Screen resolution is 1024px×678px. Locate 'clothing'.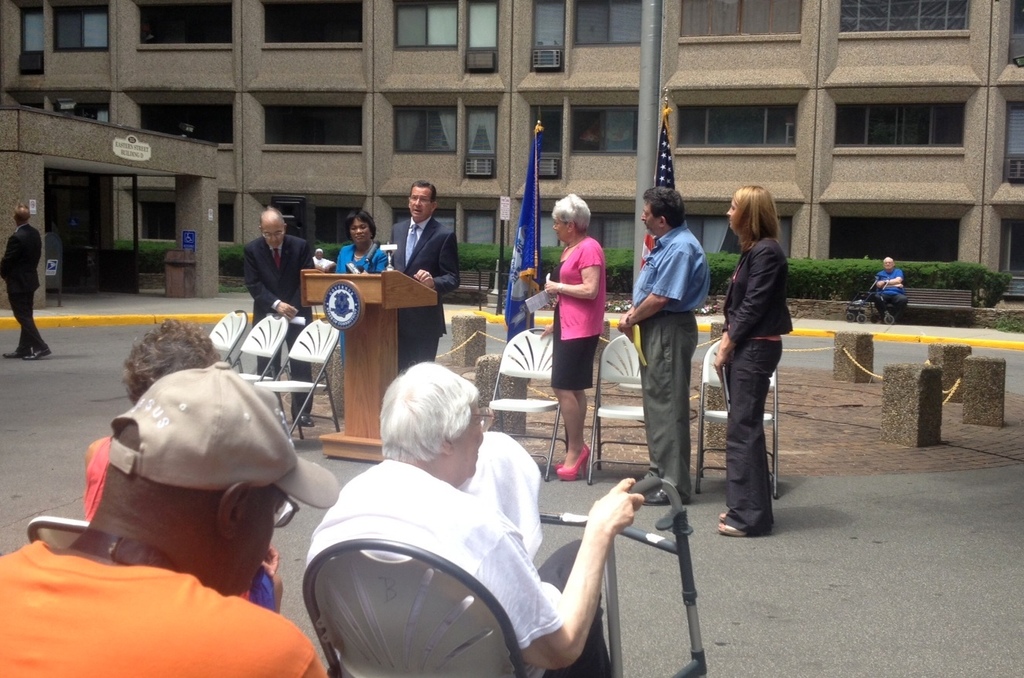
detection(555, 239, 605, 386).
